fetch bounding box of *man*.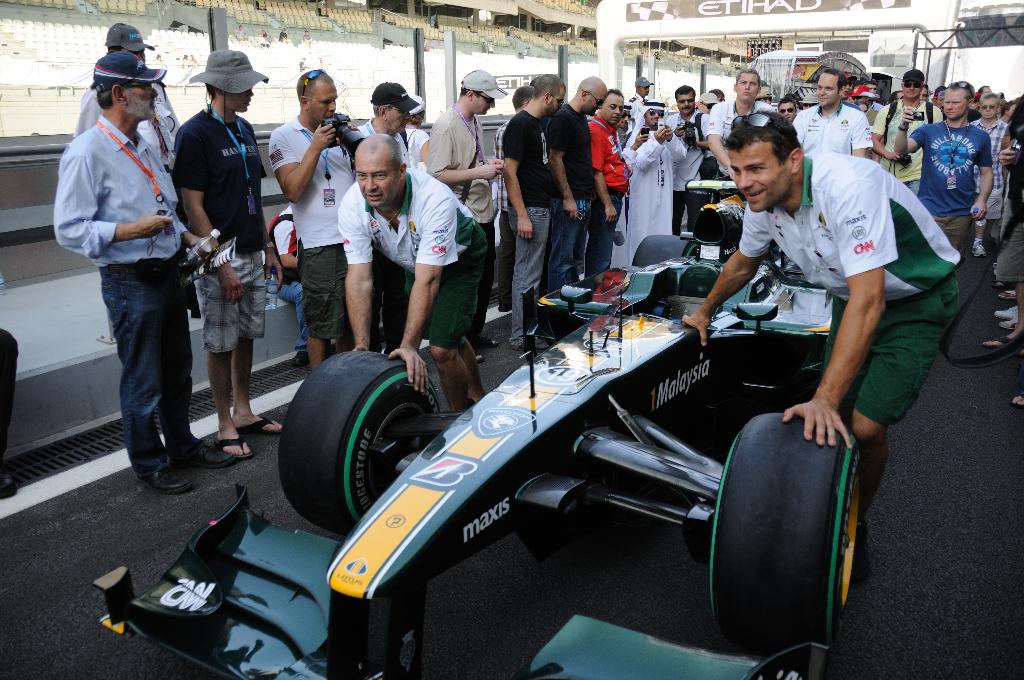
Bbox: (x1=57, y1=58, x2=219, y2=488).
